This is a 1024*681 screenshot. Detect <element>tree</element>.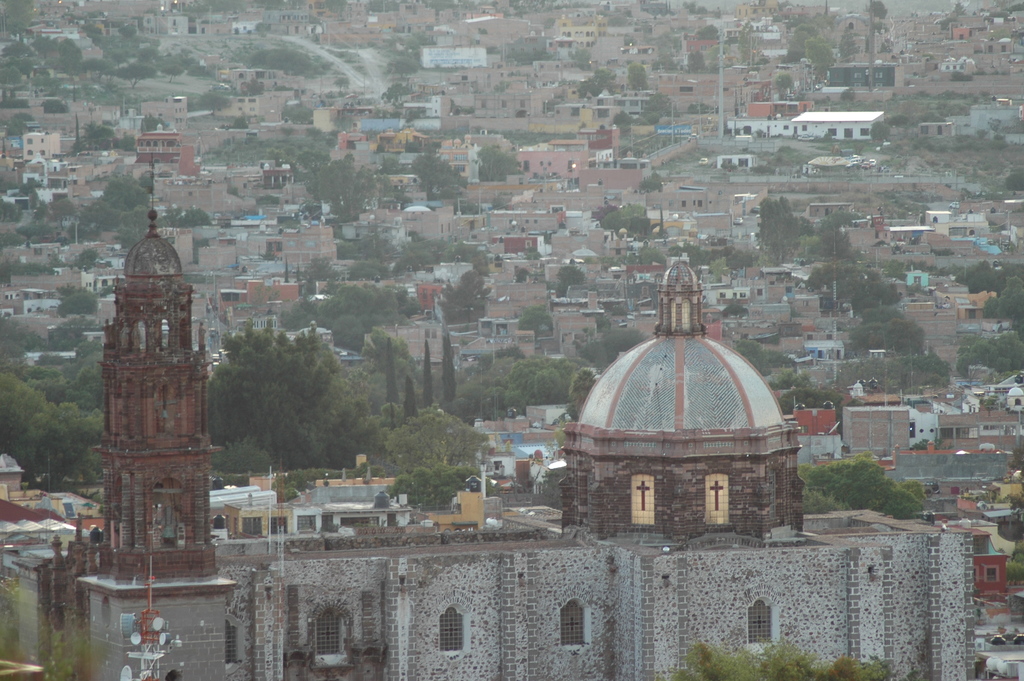
rect(234, 113, 252, 128).
